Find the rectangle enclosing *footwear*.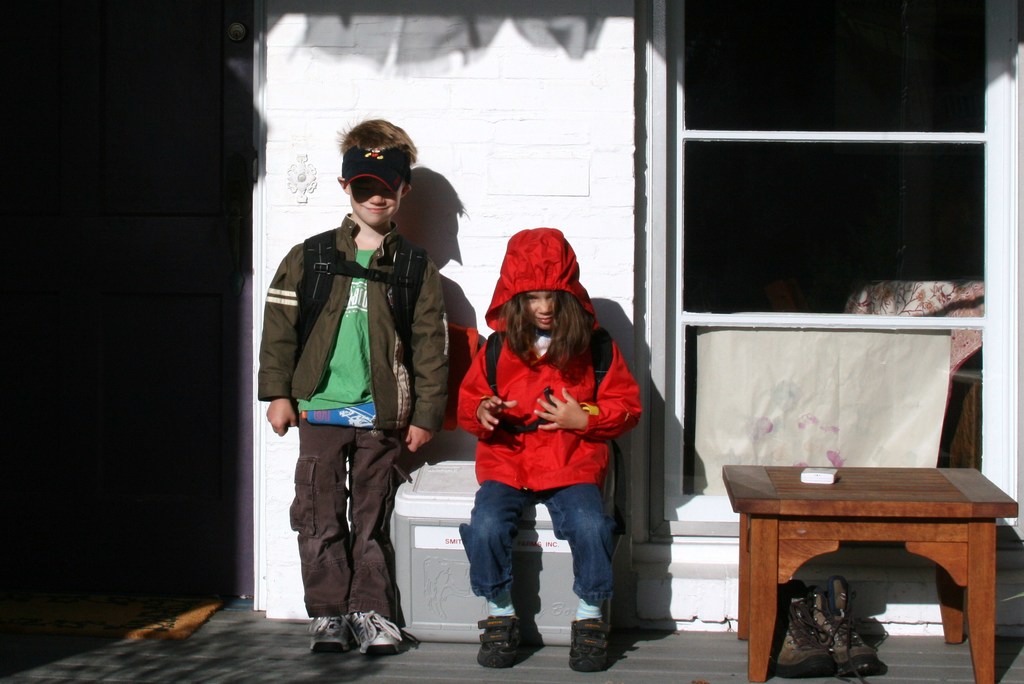
[left=472, top=615, right=527, bottom=670].
